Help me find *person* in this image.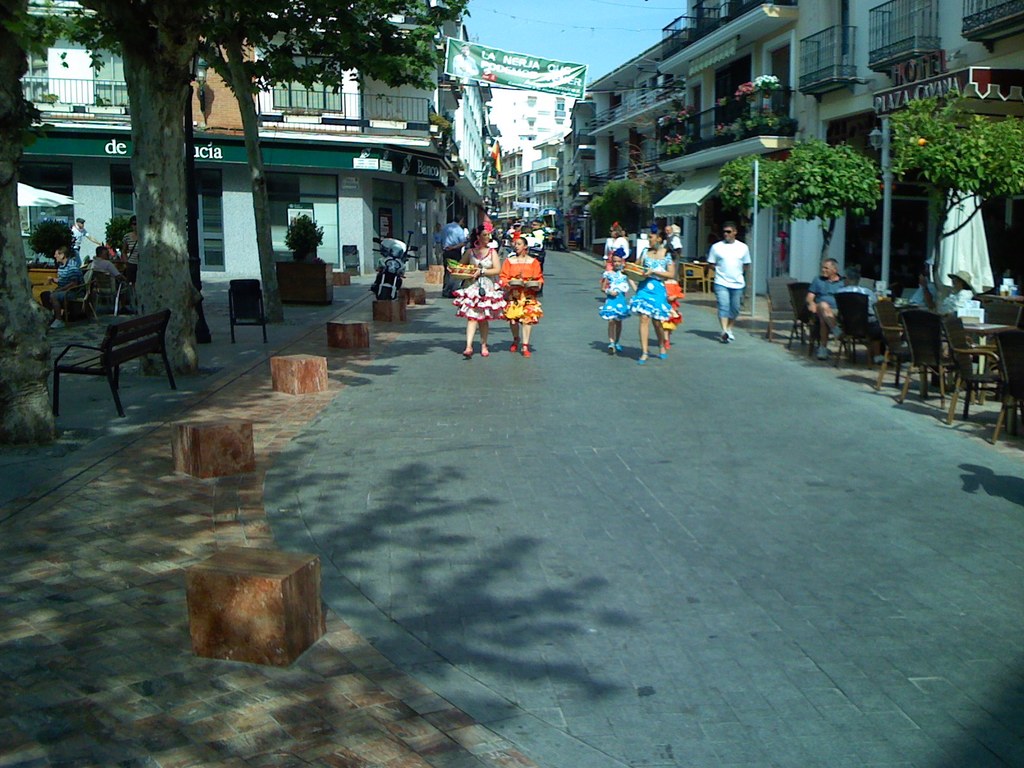
Found it: select_region(531, 220, 547, 273).
